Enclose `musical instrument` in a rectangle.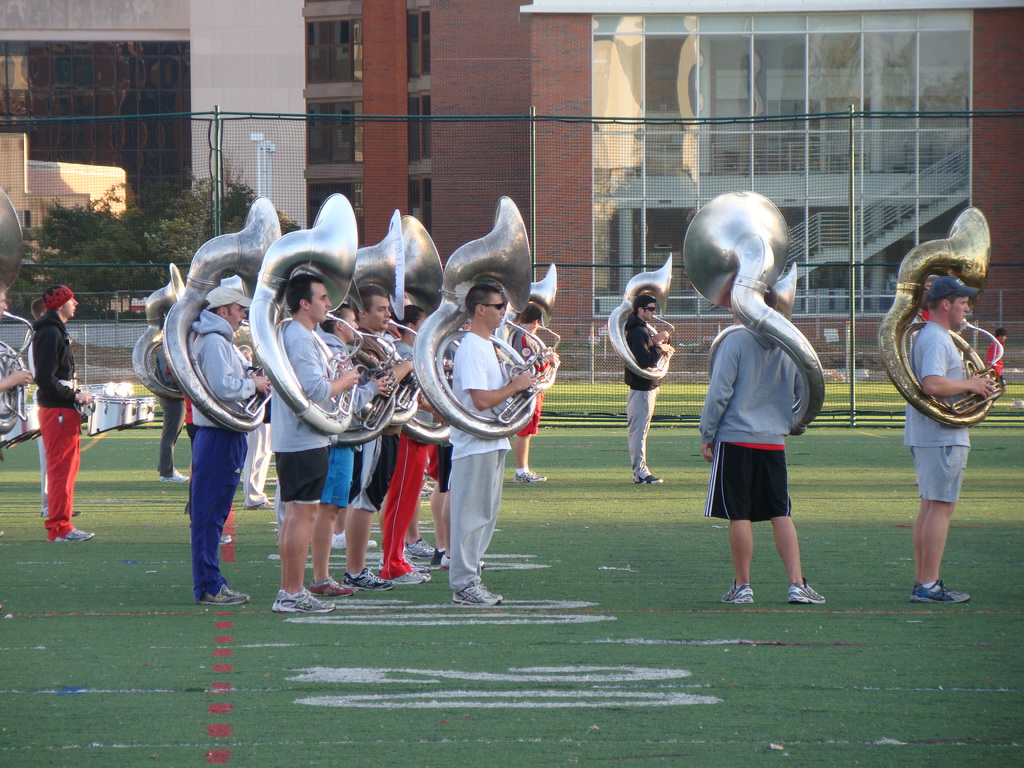
rect(24, 404, 43, 440).
